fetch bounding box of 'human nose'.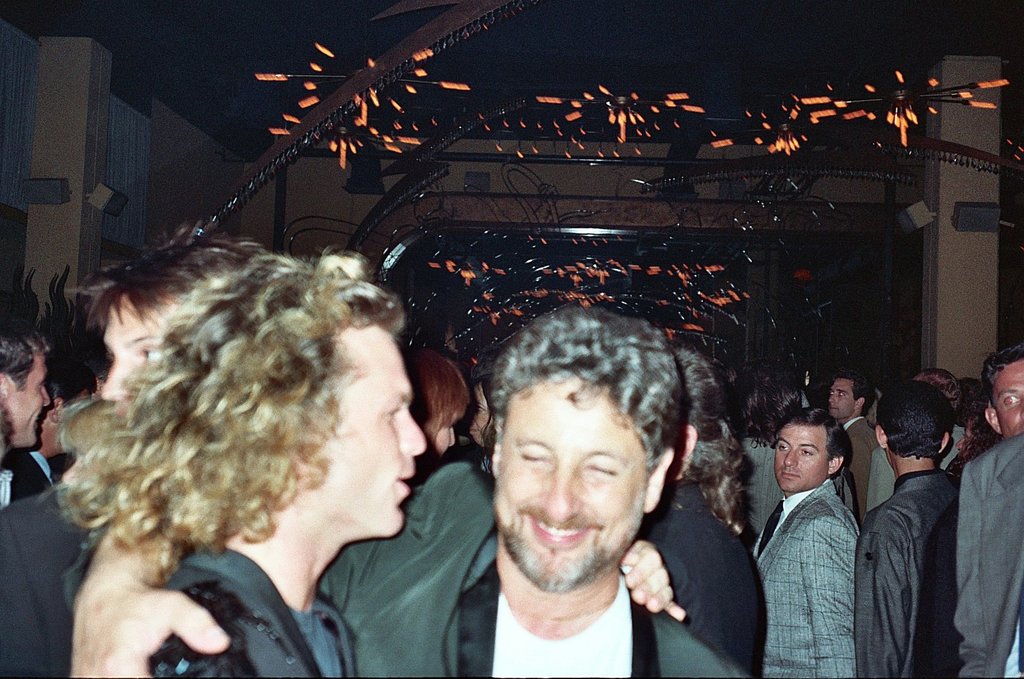
Bbox: <box>783,451,796,467</box>.
